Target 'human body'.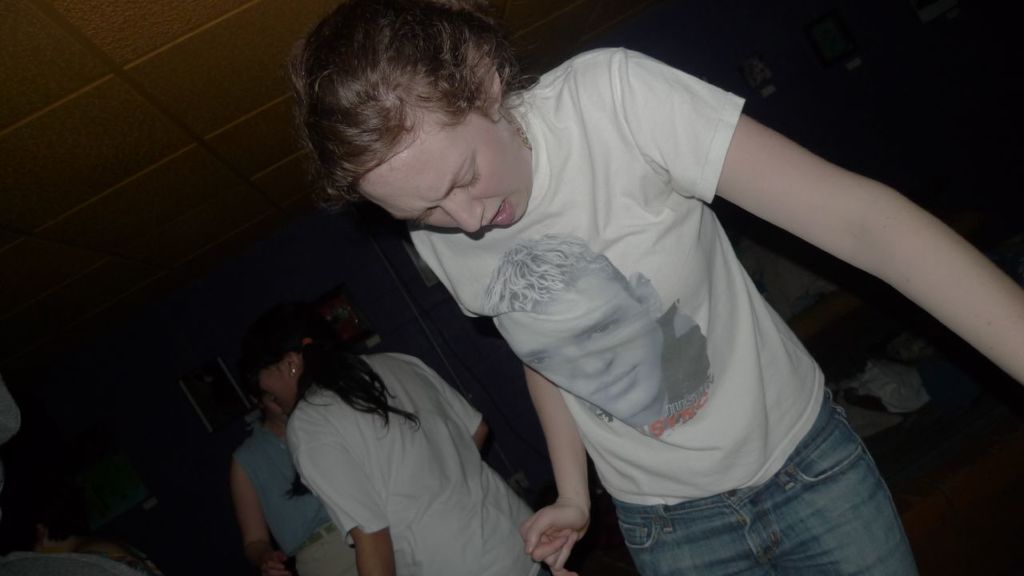
Target region: select_region(293, 281, 559, 575).
